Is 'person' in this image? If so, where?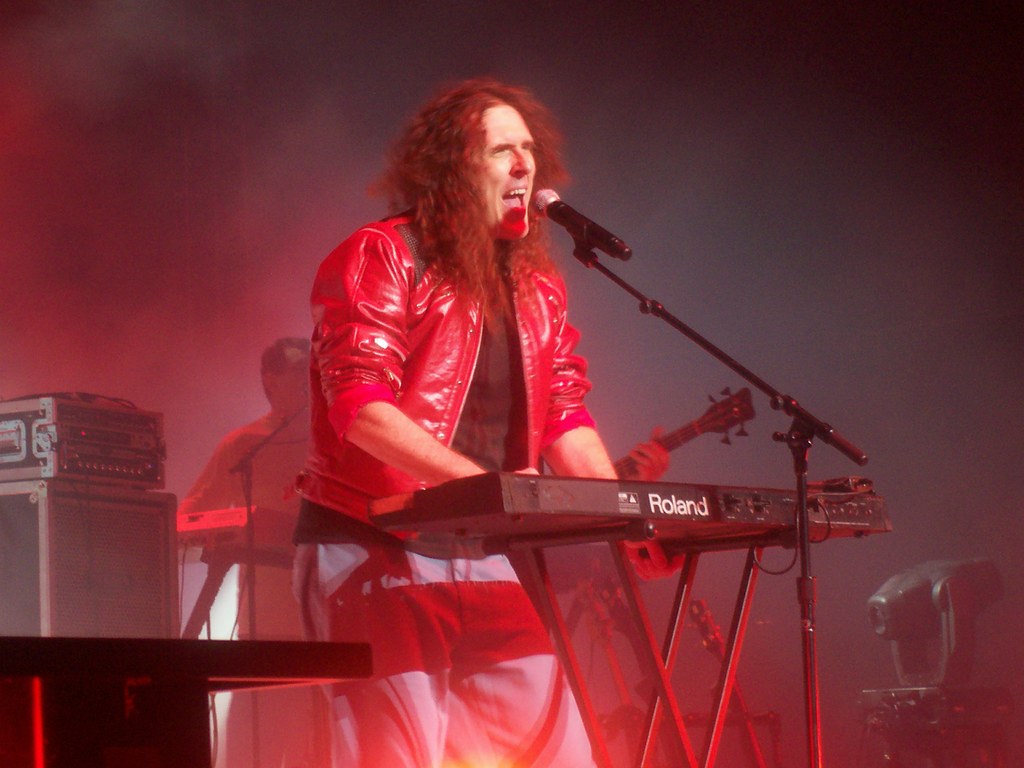
Yes, at locate(179, 337, 326, 767).
